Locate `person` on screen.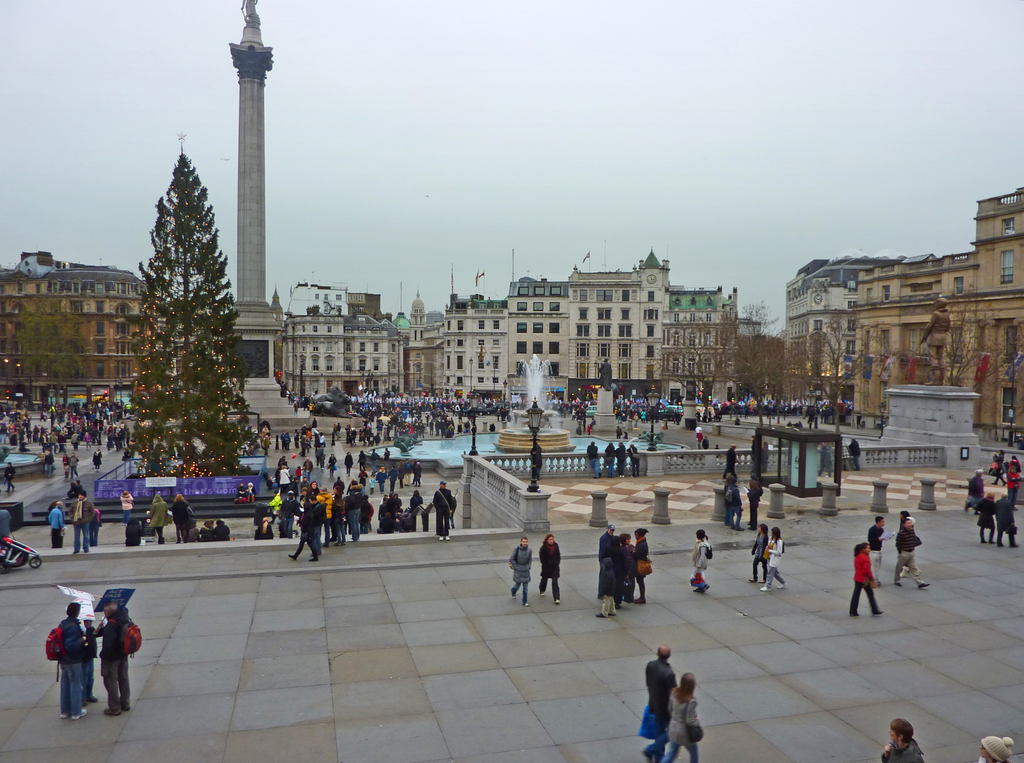
On screen at <box>960,469,986,515</box>.
